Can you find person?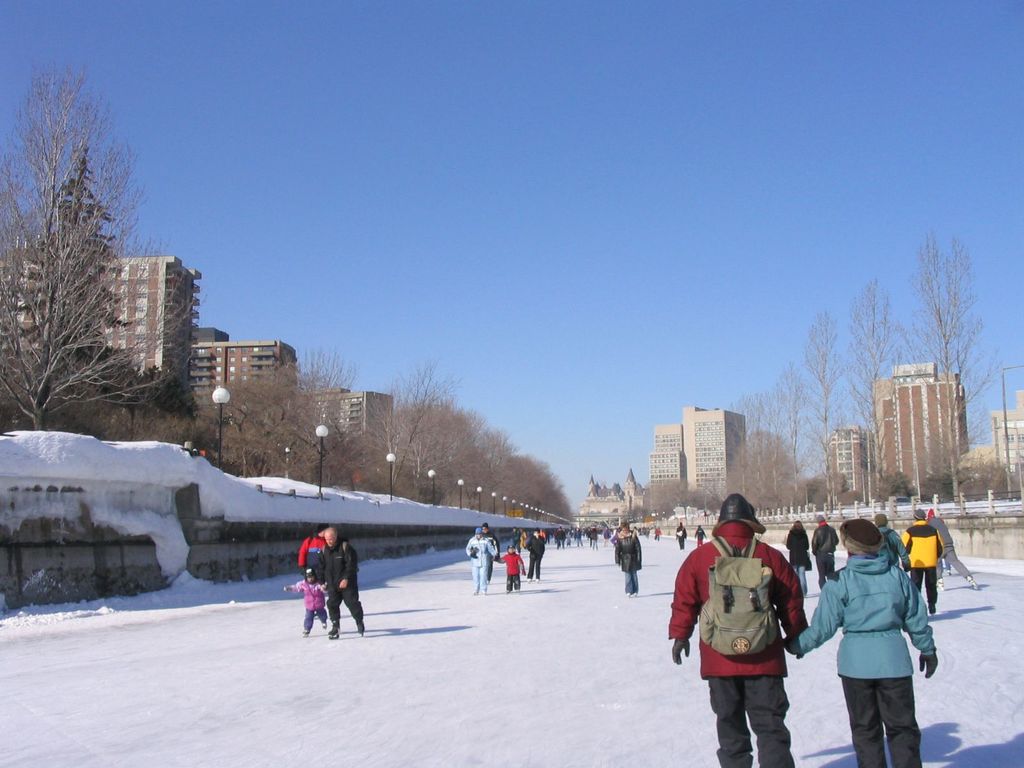
Yes, bounding box: 303/520/325/568.
